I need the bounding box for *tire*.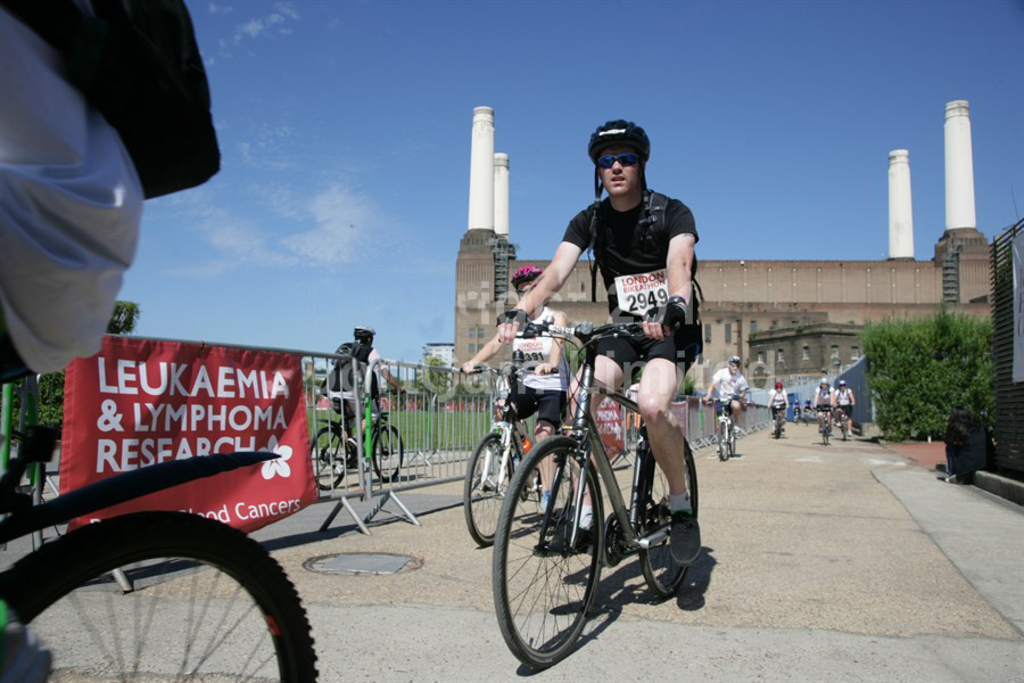
Here it is: x1=313 y1=427 x2=347 y2=488.
